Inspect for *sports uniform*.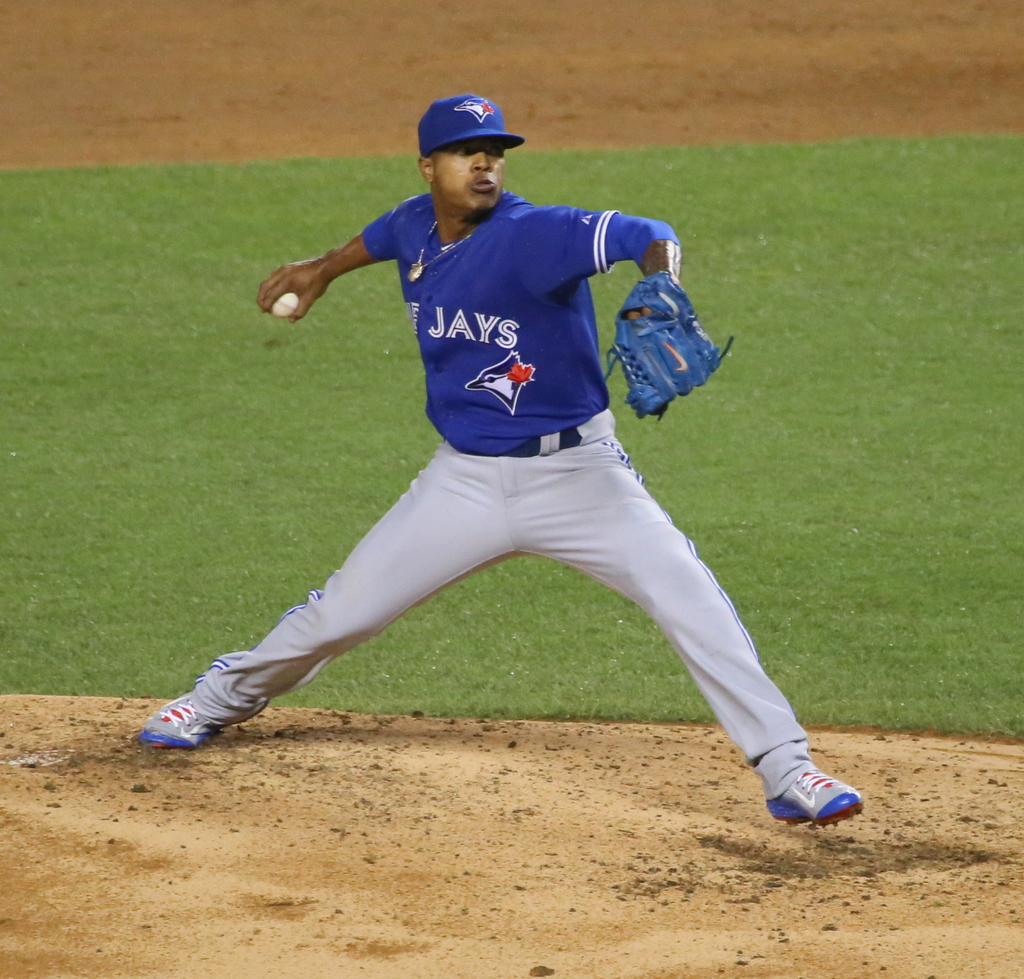
Inspection: bbox=[148, 91, 863, 821].
